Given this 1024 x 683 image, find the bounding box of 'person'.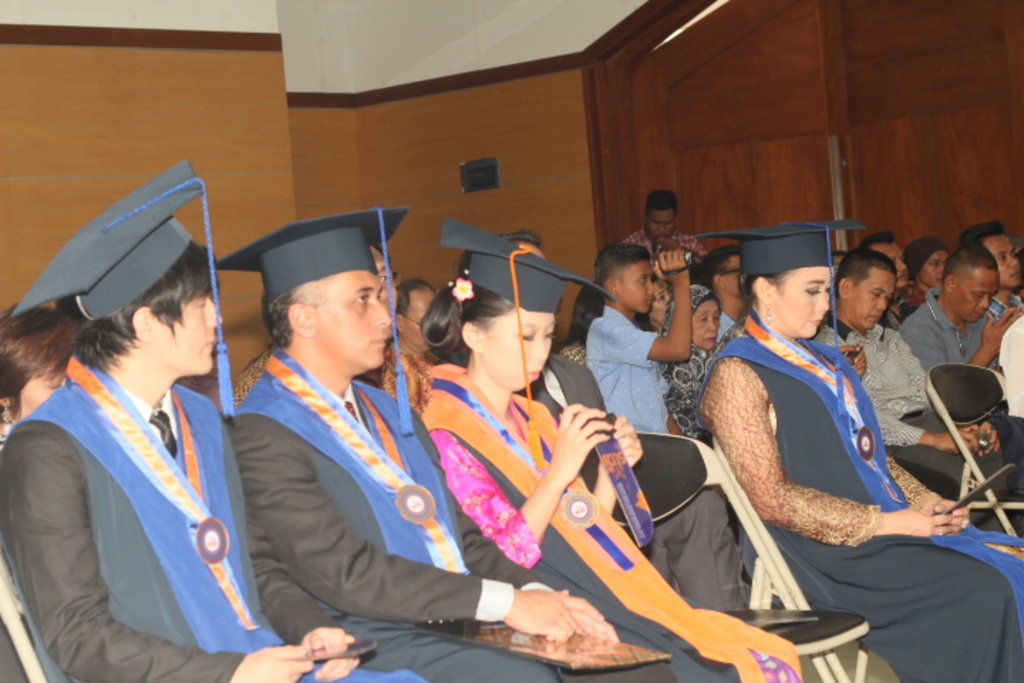
select_region(890, 240, 951, 320).
